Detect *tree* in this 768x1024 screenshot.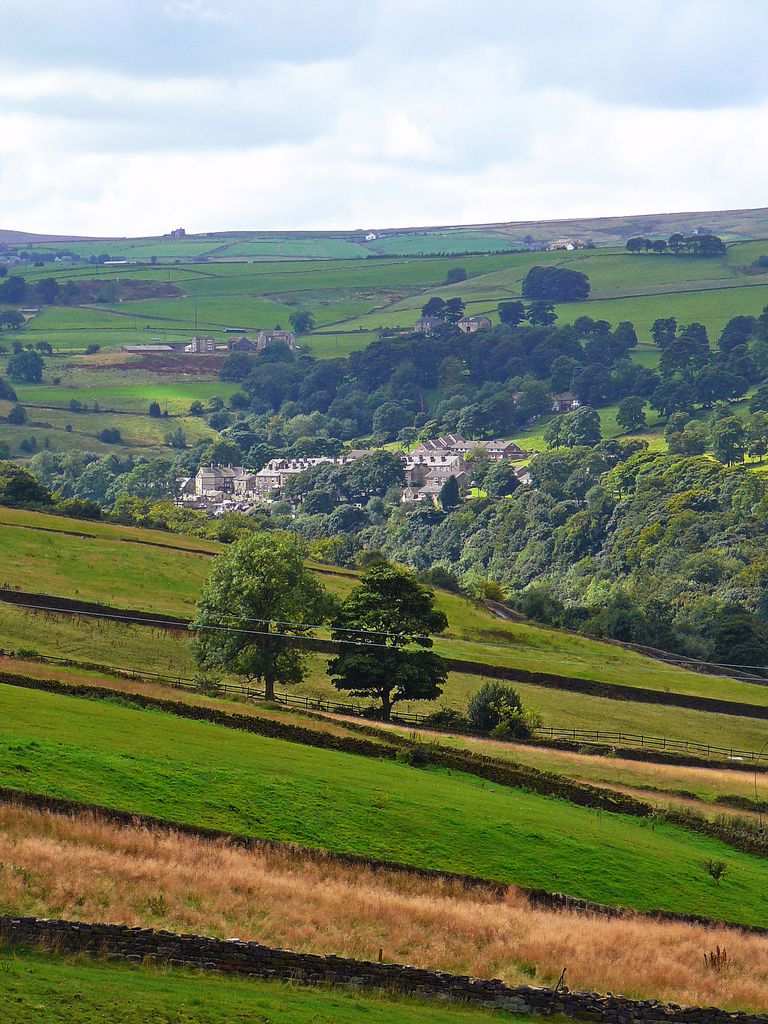
Detection: (311, 538, 451, 726).
